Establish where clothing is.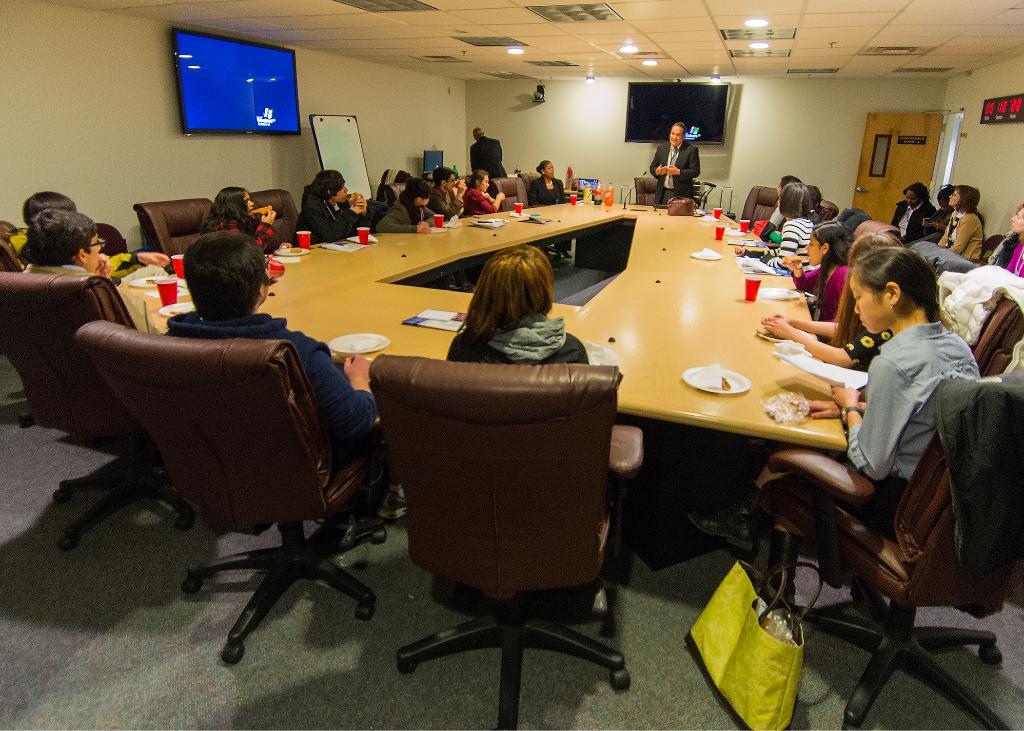
Established at [650,143,700,205].
